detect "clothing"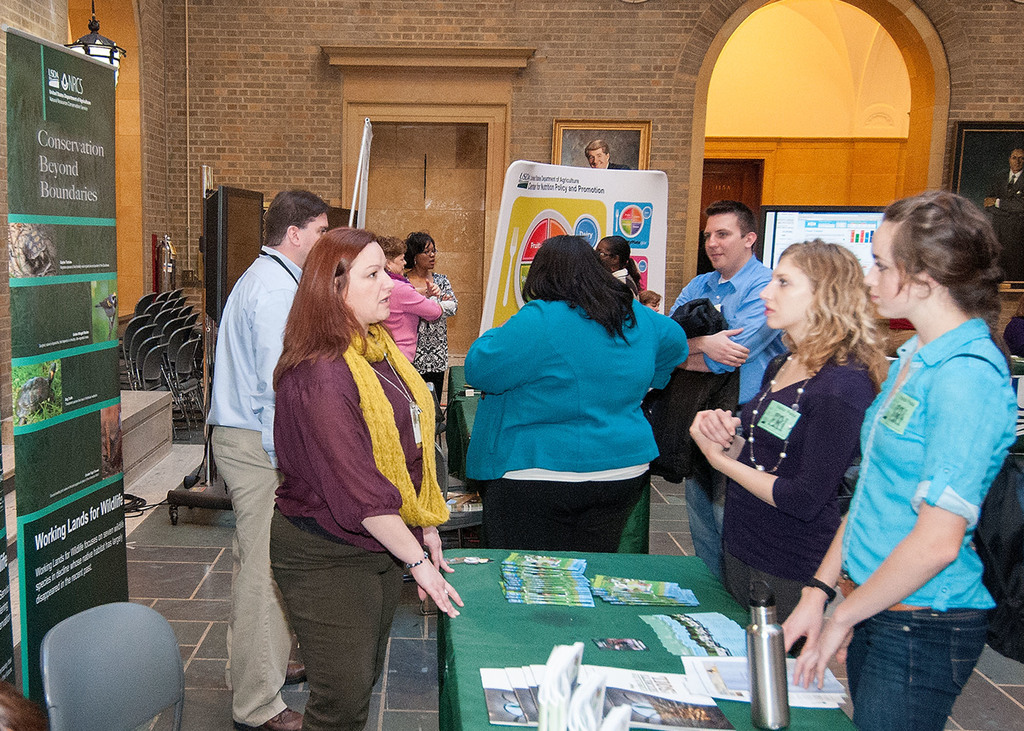
l=670, t=250, r=787, b=575
